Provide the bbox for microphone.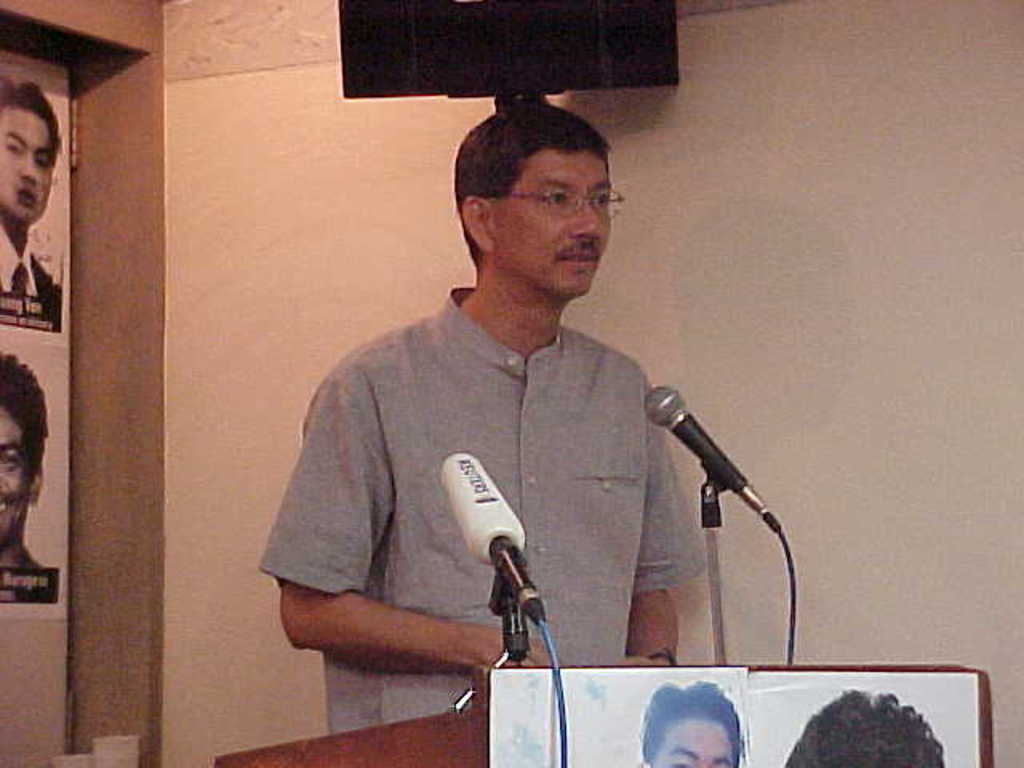
(left=435, top=453, right=547, bottom=627).
